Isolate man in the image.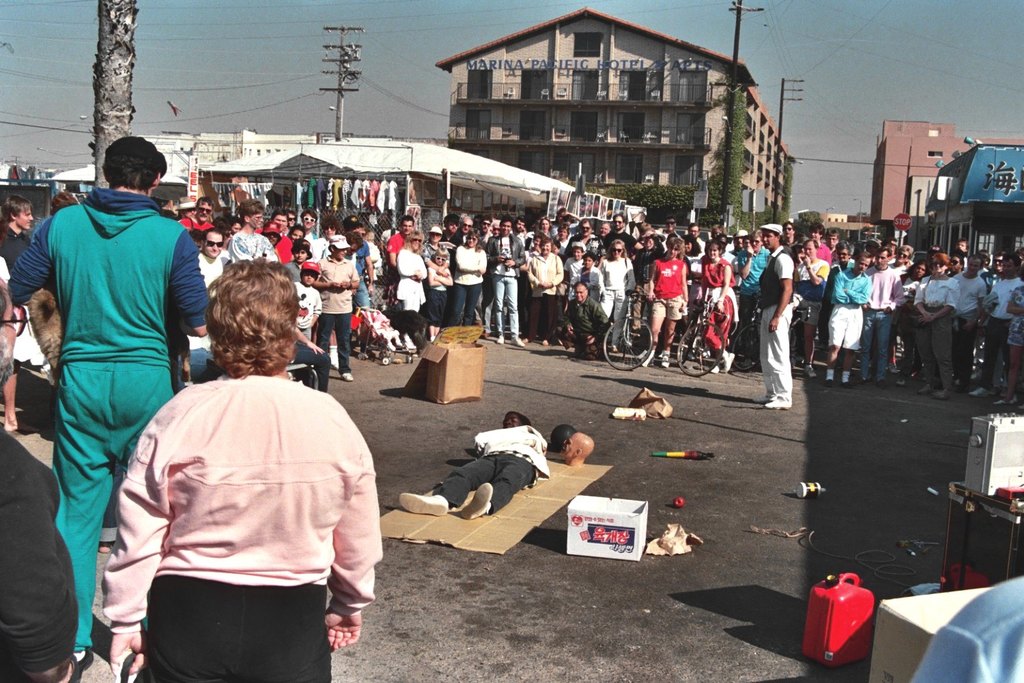
Isolated region: left=588, top=236, right=646, bottom=363.
